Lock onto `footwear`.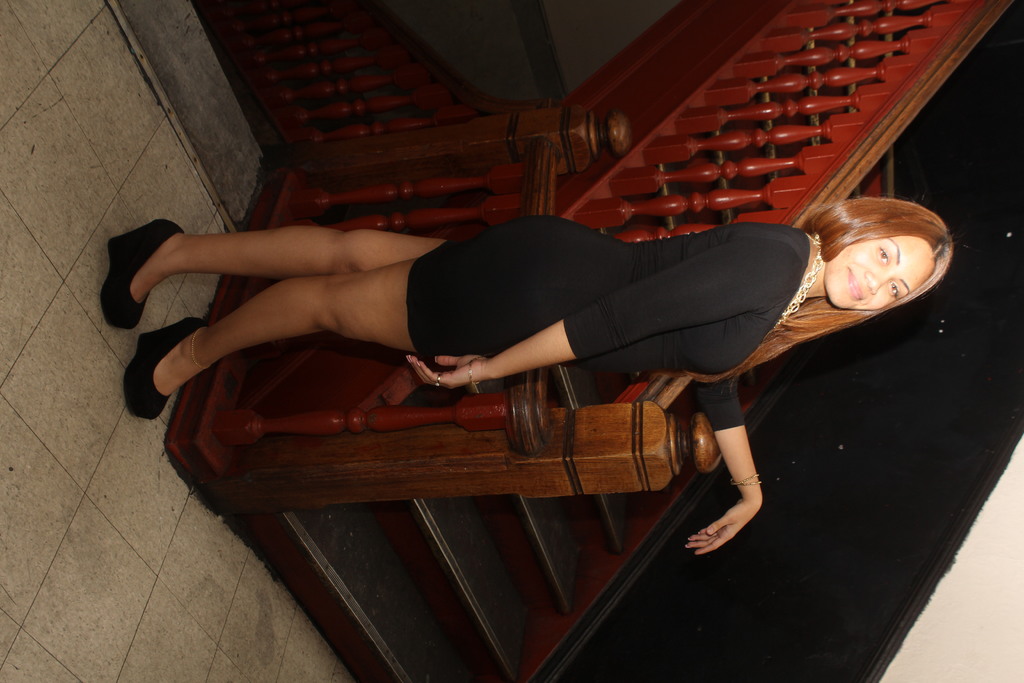
Locked: <bbox>125, 320, 200, 420</bbox>.
